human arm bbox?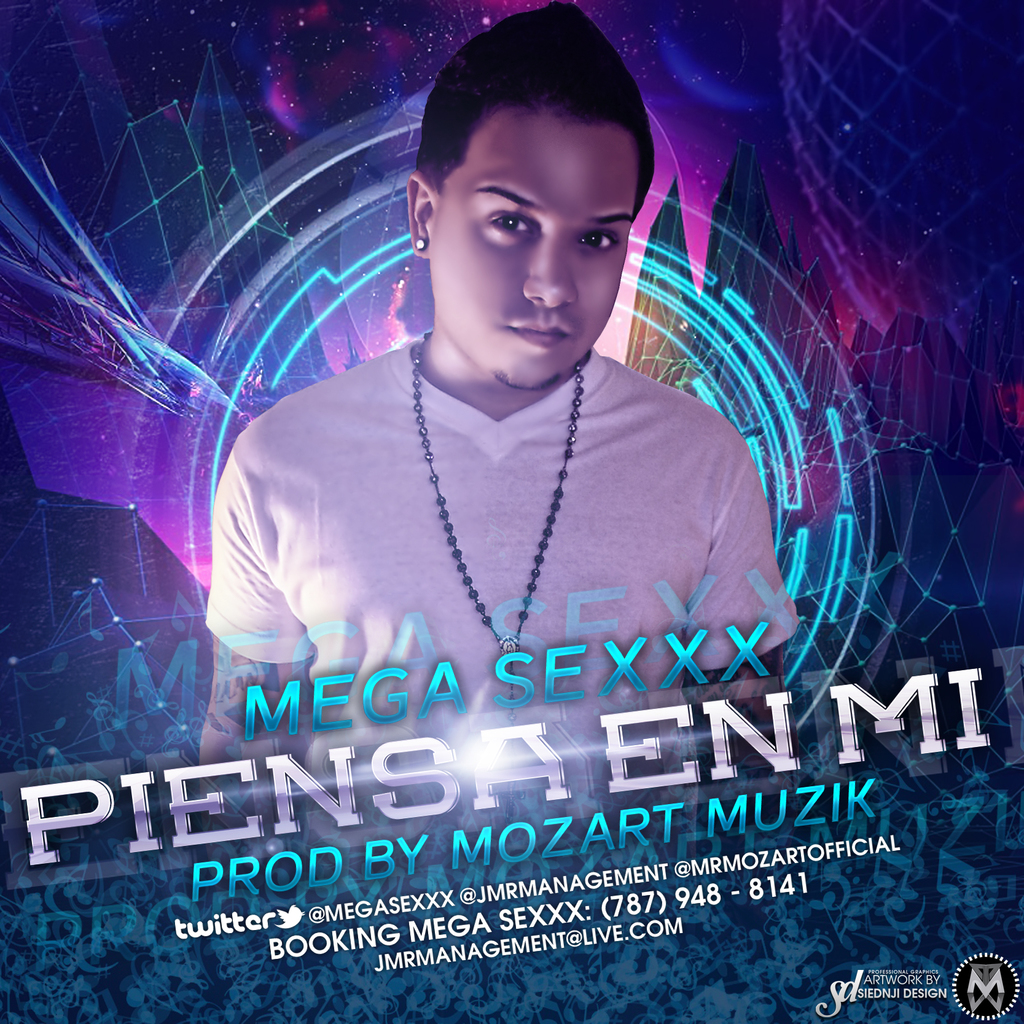
(687, 431, 794, 781)
